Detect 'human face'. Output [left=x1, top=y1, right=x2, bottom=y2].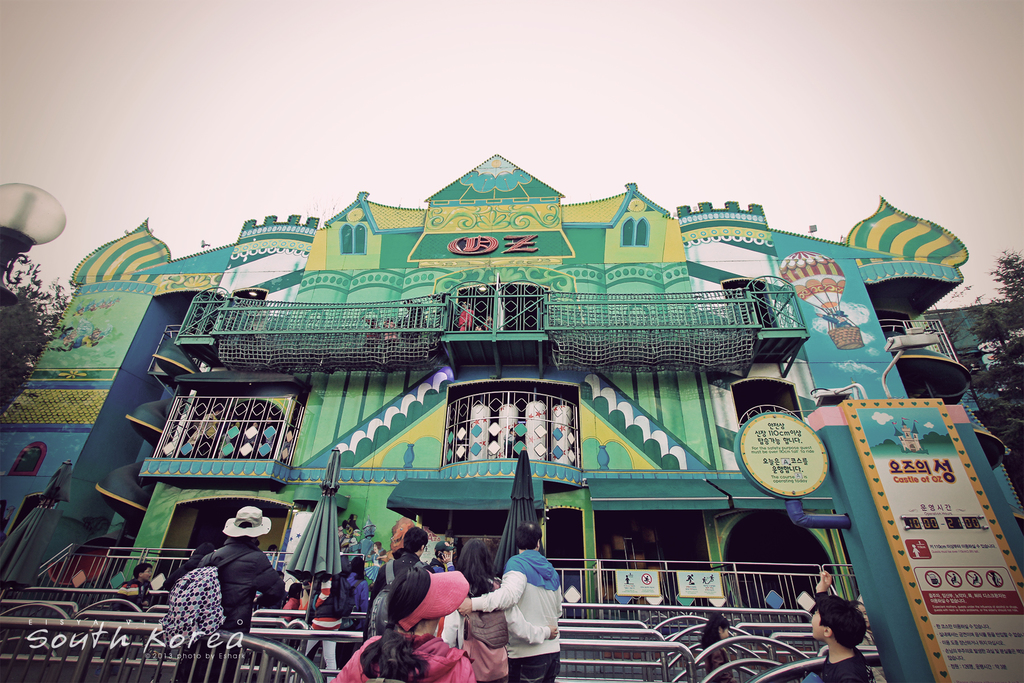
[left=724, top=629, right=729, bottom=639].
